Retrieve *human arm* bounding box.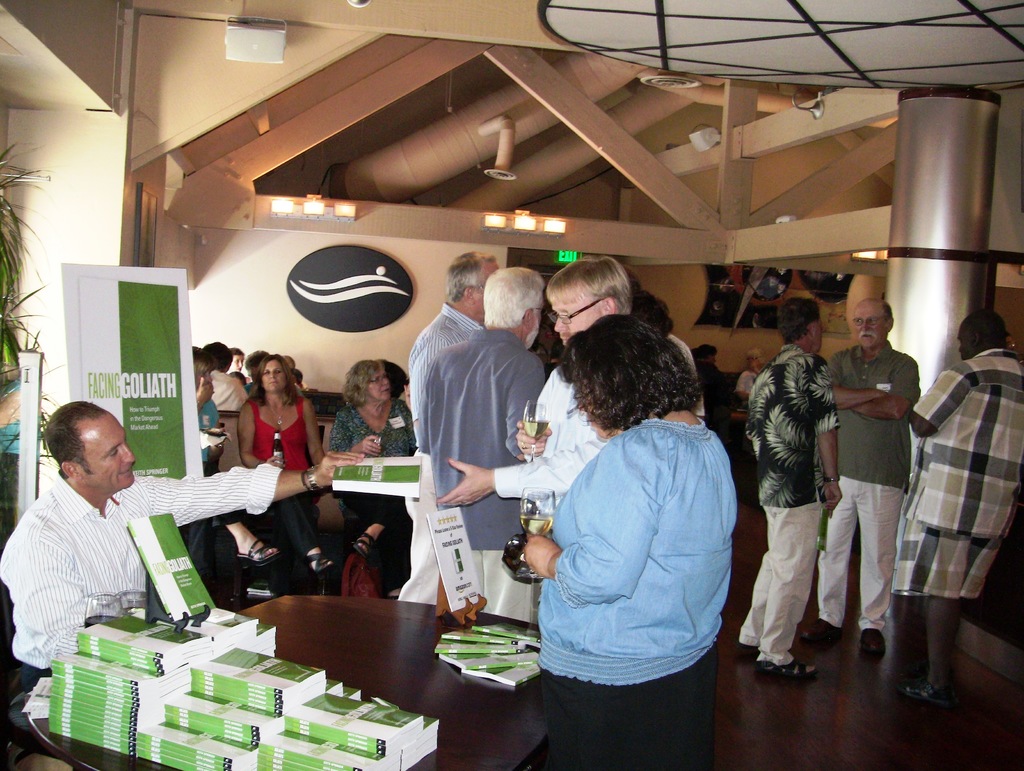
Bounding box: [505, 356, 543, 453].
